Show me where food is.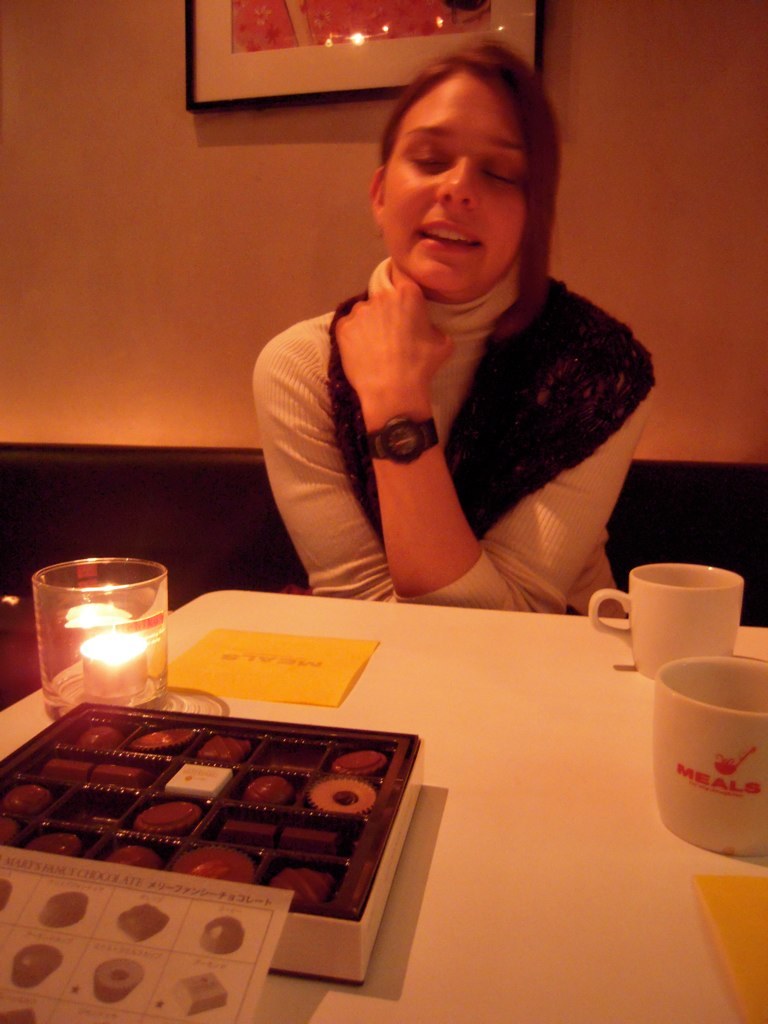
food is at rect(8, 703, 392, 930).
